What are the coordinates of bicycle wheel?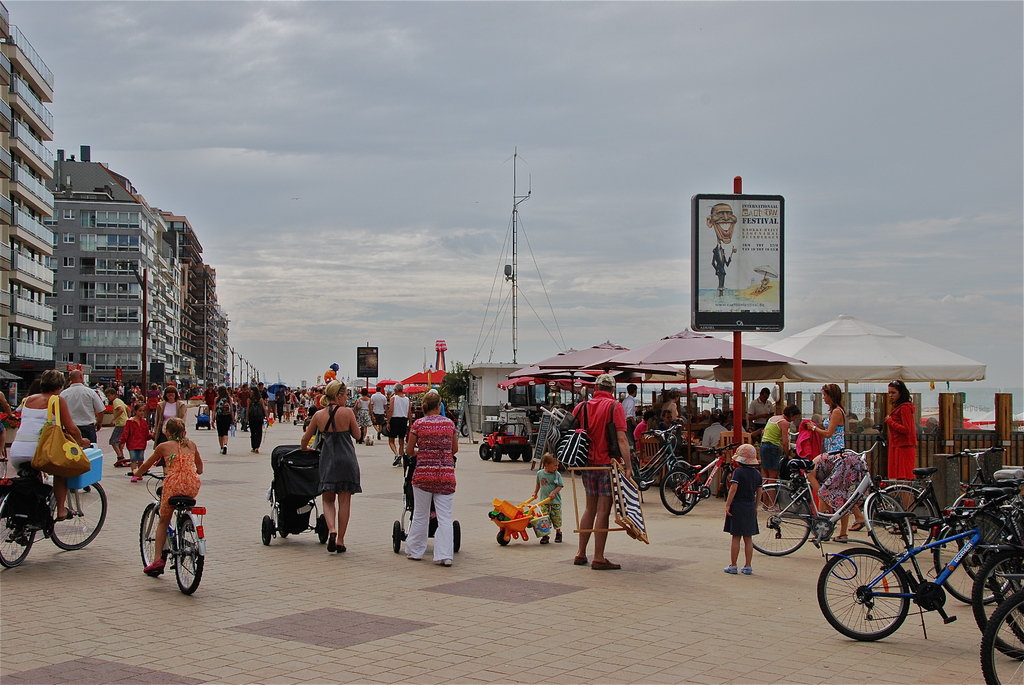
crop(172, 514, 203, 595).
